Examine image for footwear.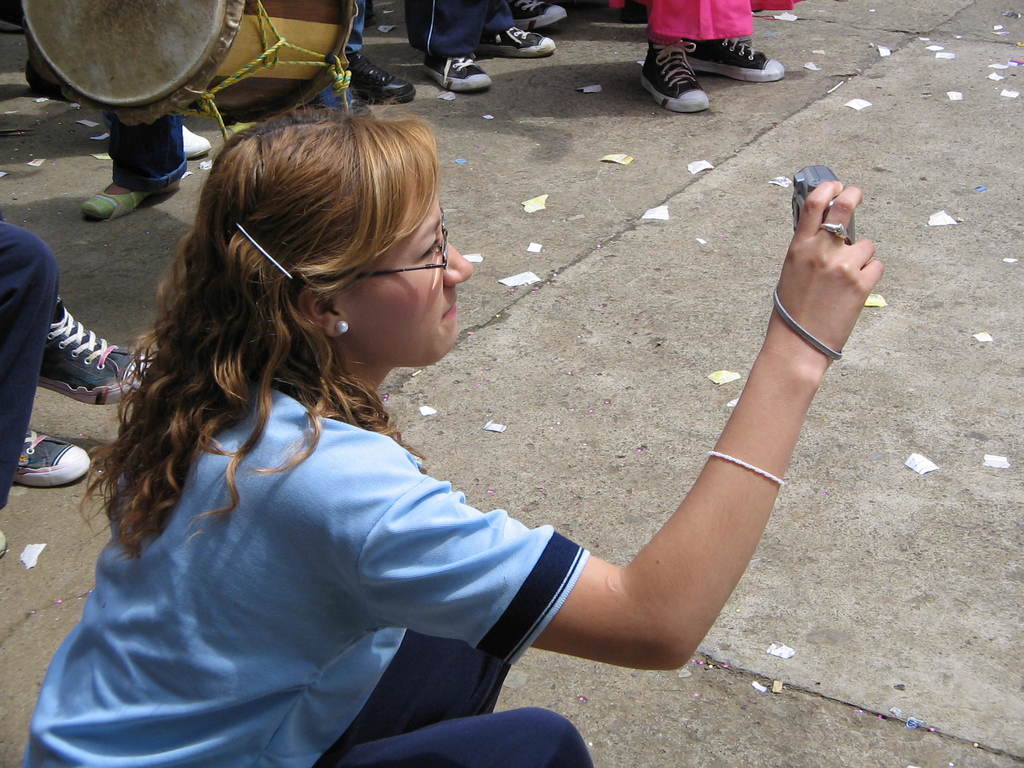
Examination result: l=481, t=22, r=561, b=54.
